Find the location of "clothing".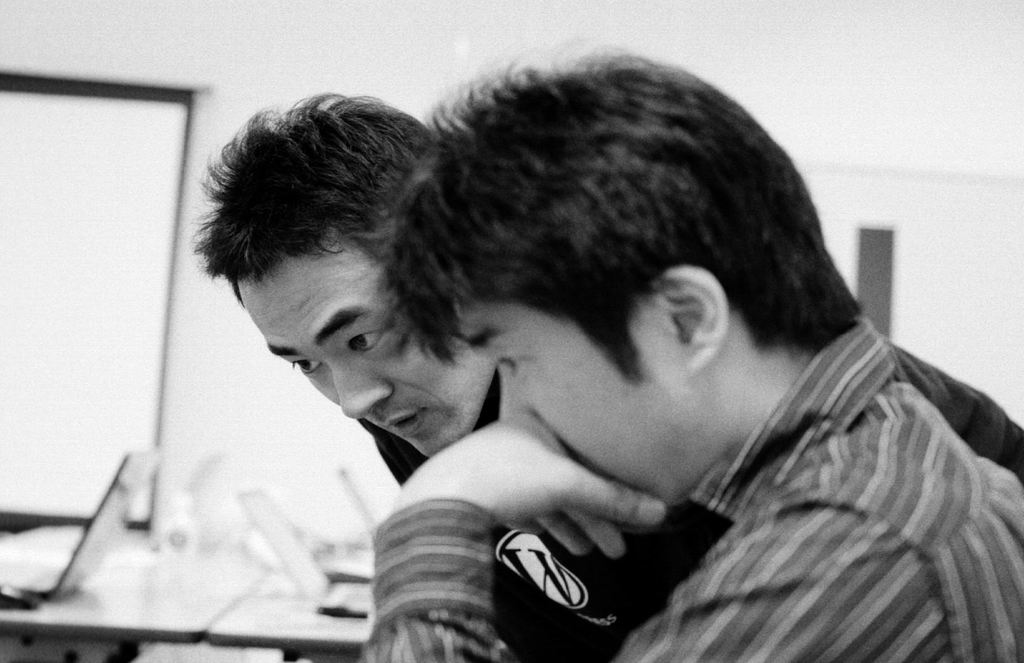
Location: {"left": 360, "top": 336, "right": 1023, "bottom": 662}.
